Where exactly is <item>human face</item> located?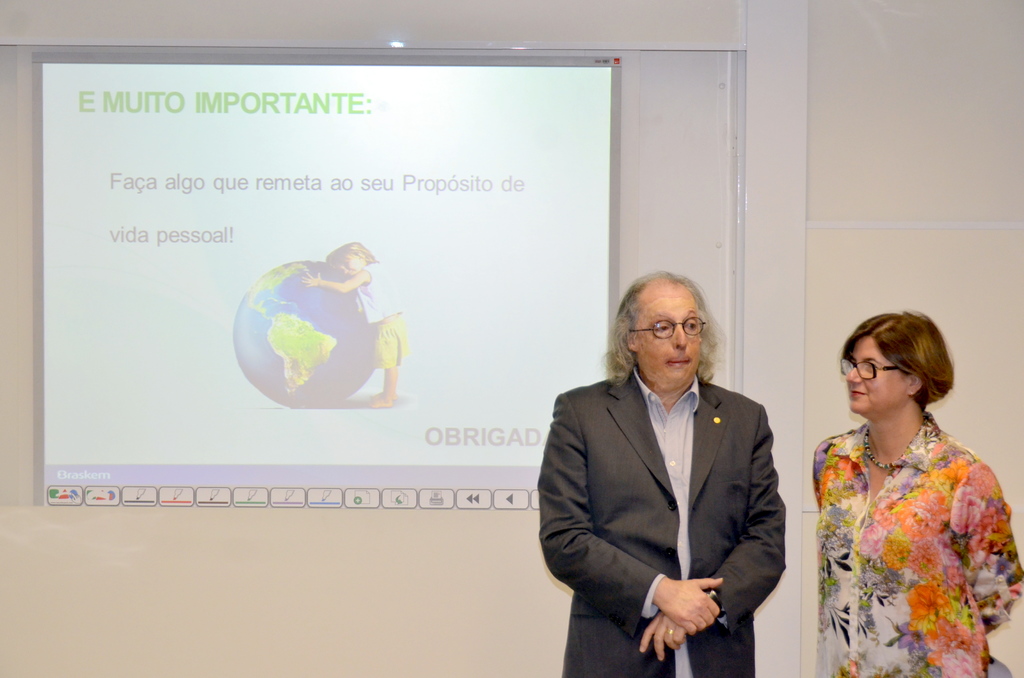
Its bounding box is 845, 334, 904, 409.
